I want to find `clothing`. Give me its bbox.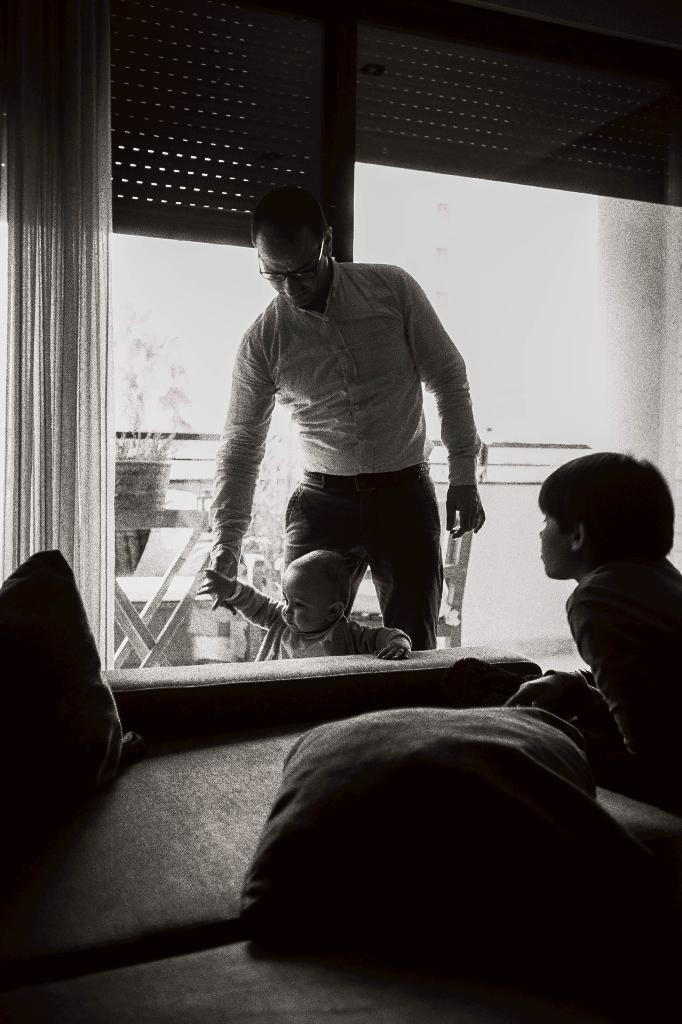
bbox=(184, 290, 499, 626).
